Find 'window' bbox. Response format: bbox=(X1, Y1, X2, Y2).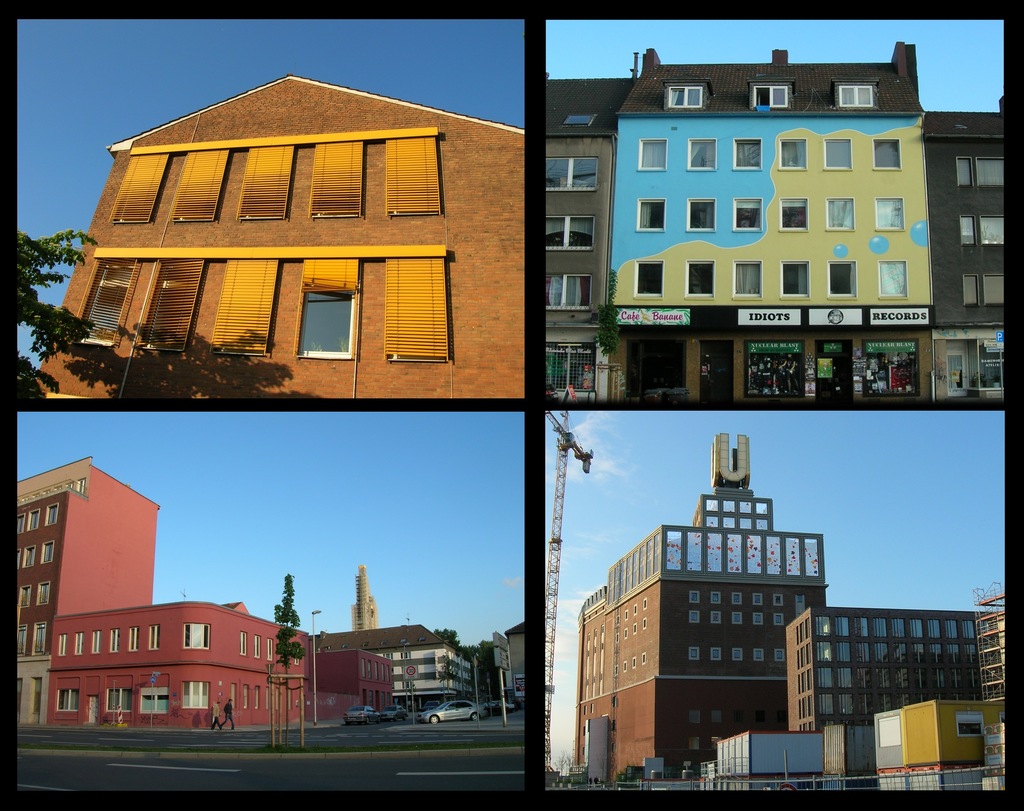
bbox=(733, 136, 764, 171).
